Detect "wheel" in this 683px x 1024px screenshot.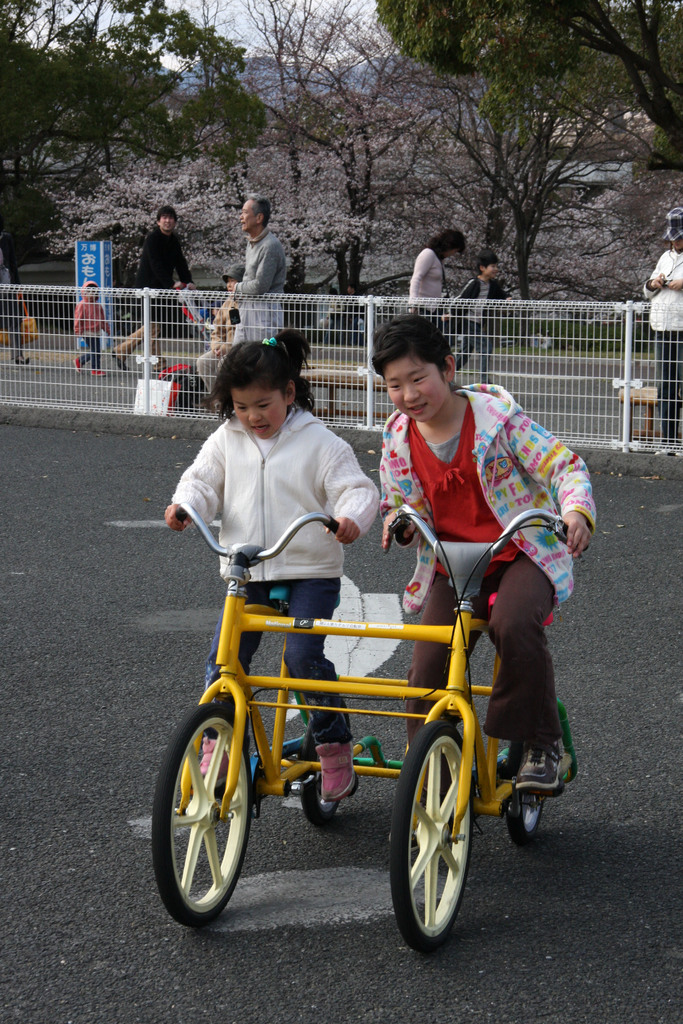
Detection: box=[295, 781, 332, 821].
